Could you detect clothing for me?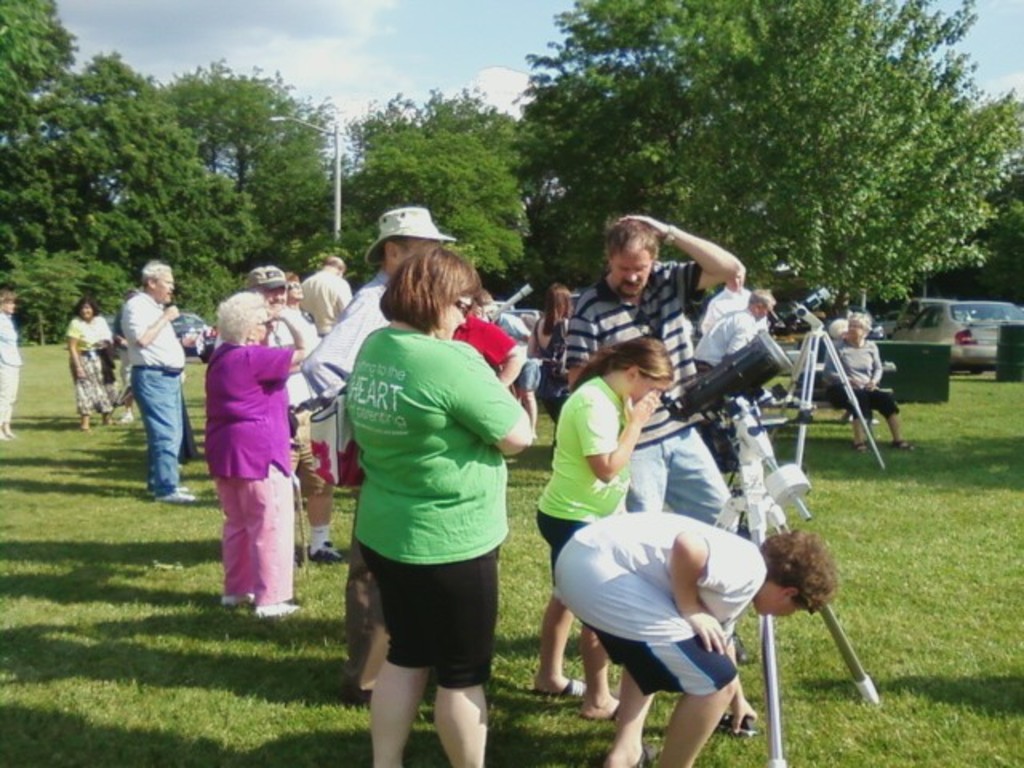
Detection result: box(566, 262, 739, 536).
